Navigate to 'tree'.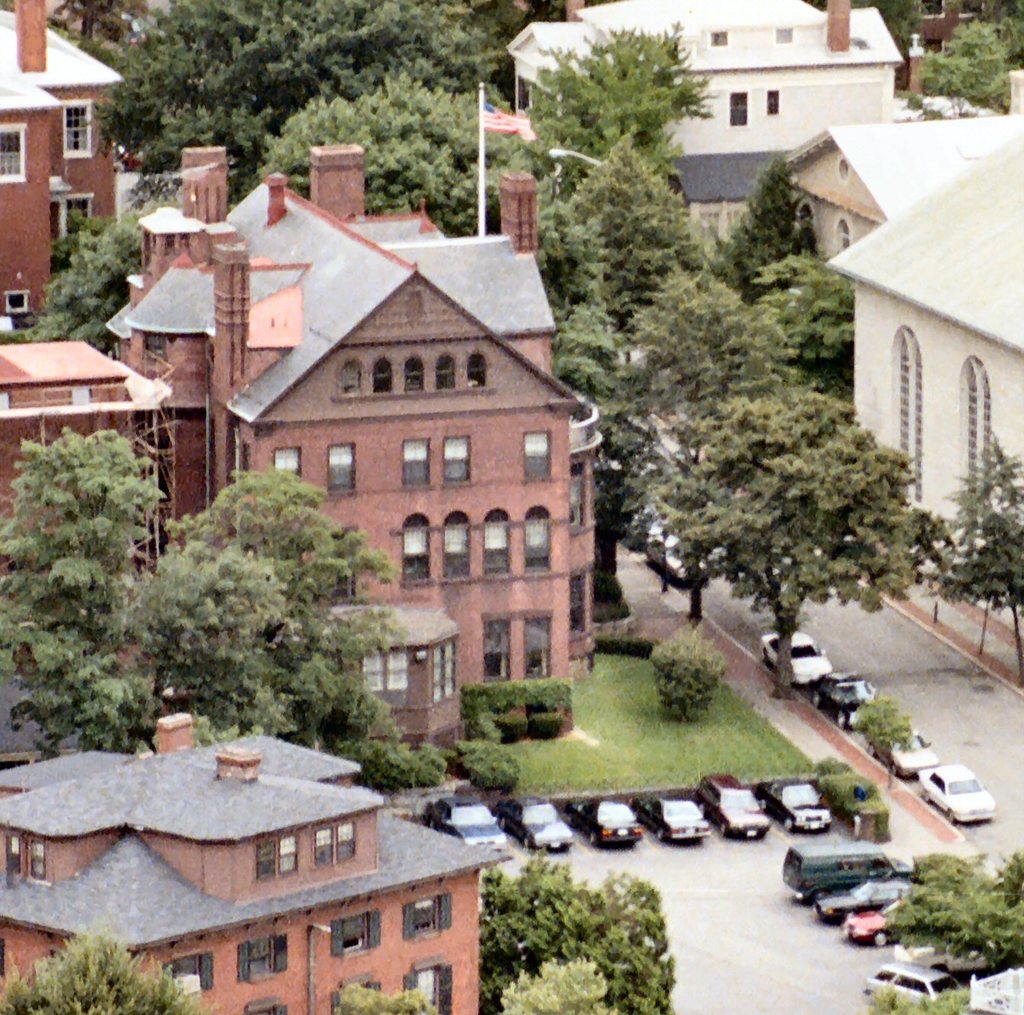
Navigation target: (709,151,809,279).
